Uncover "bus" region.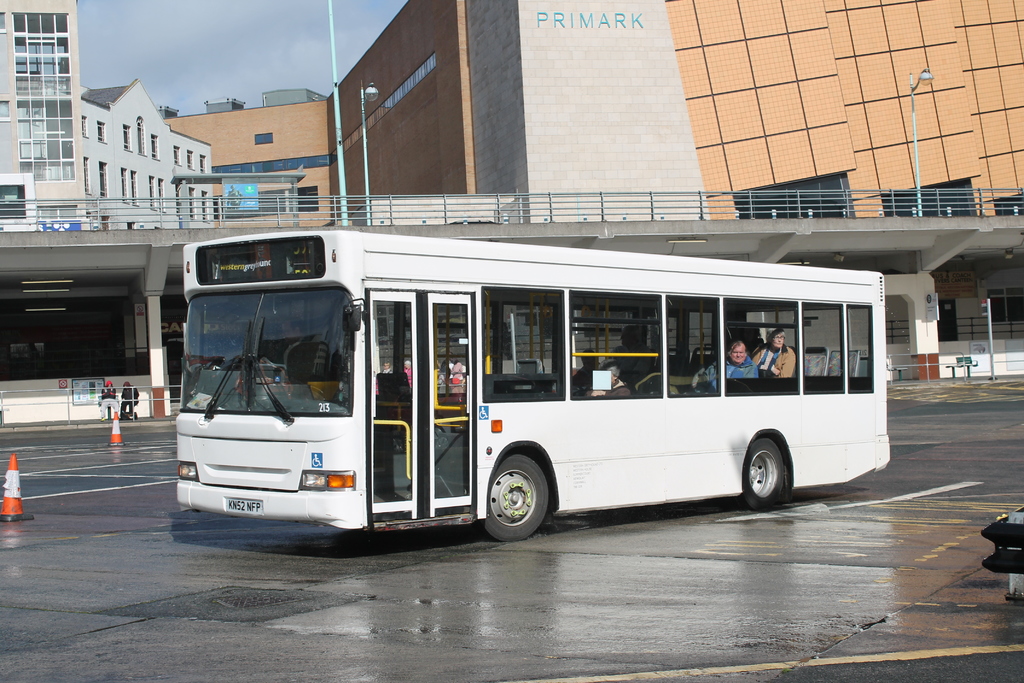
Uncovered: 172/222/890/542.
